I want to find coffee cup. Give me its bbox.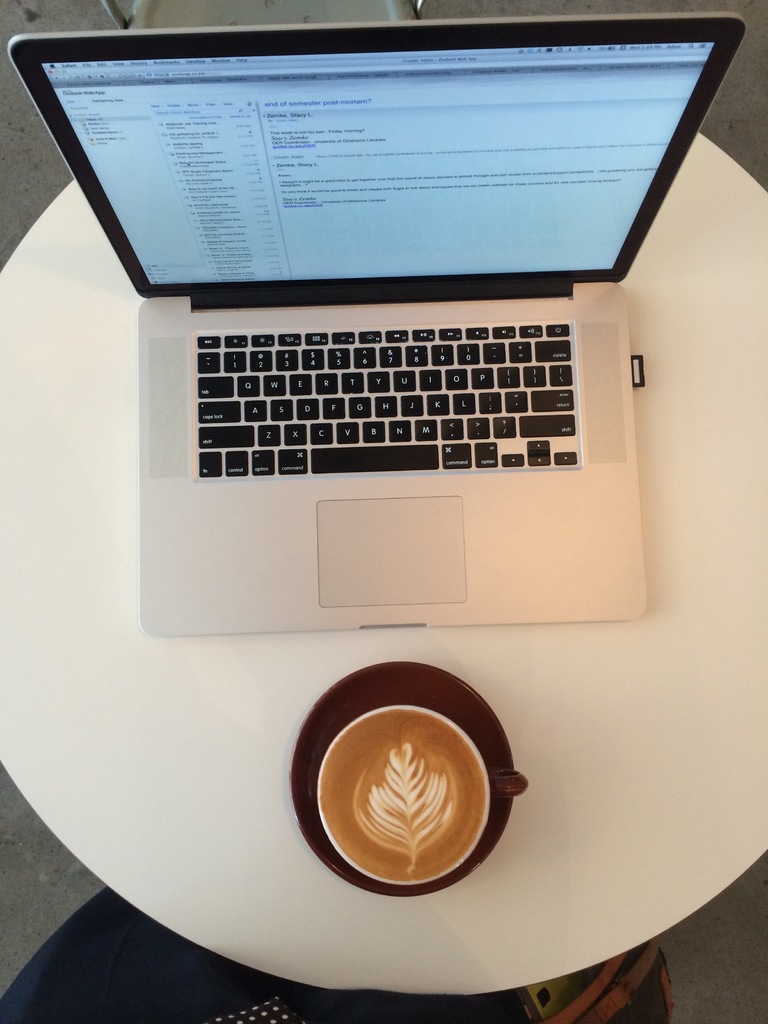
select_region(317, 704, 529, 888).
